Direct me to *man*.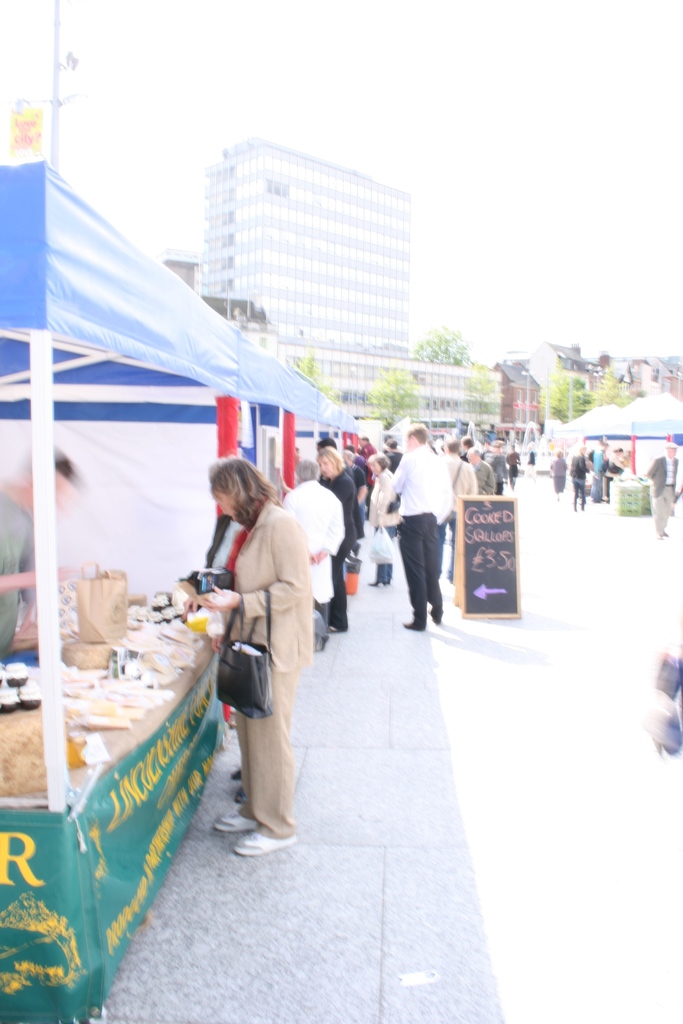
Direction: crop(645, 443, 682, 545).
